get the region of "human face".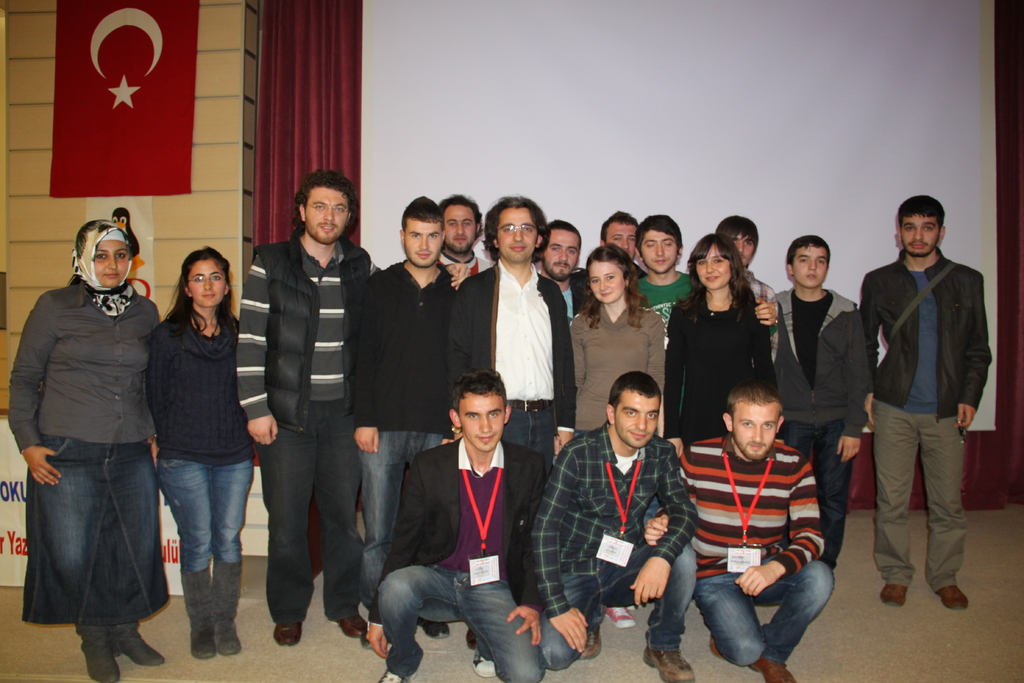
[x1=735, y1=236, x2=751, y2=263].
